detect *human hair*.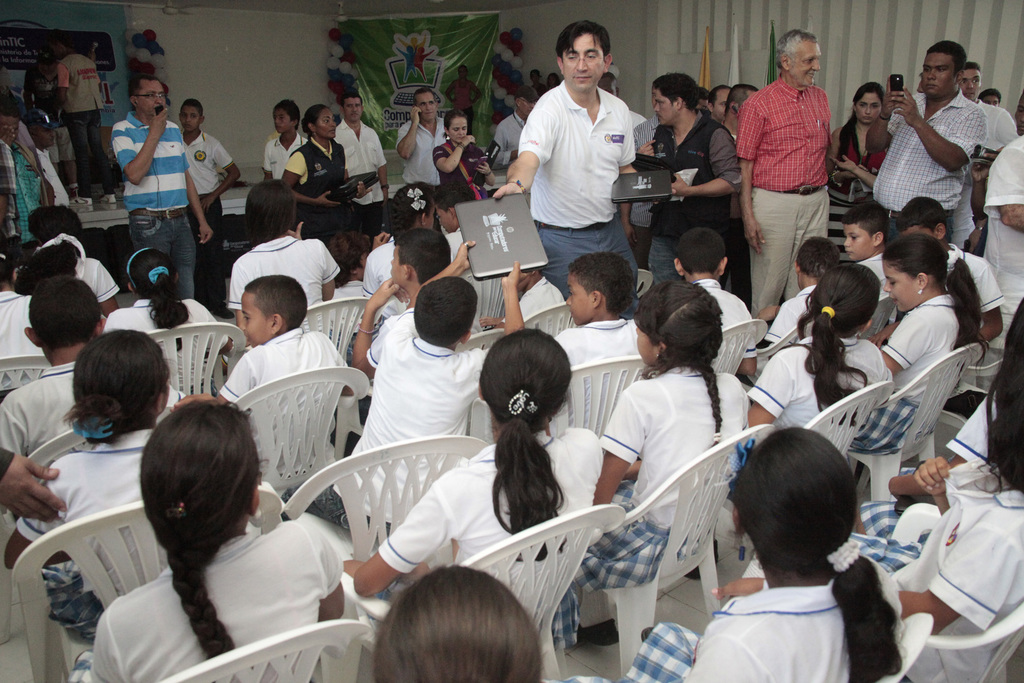
Detected at bbox=[728, 425, 908, 682].
